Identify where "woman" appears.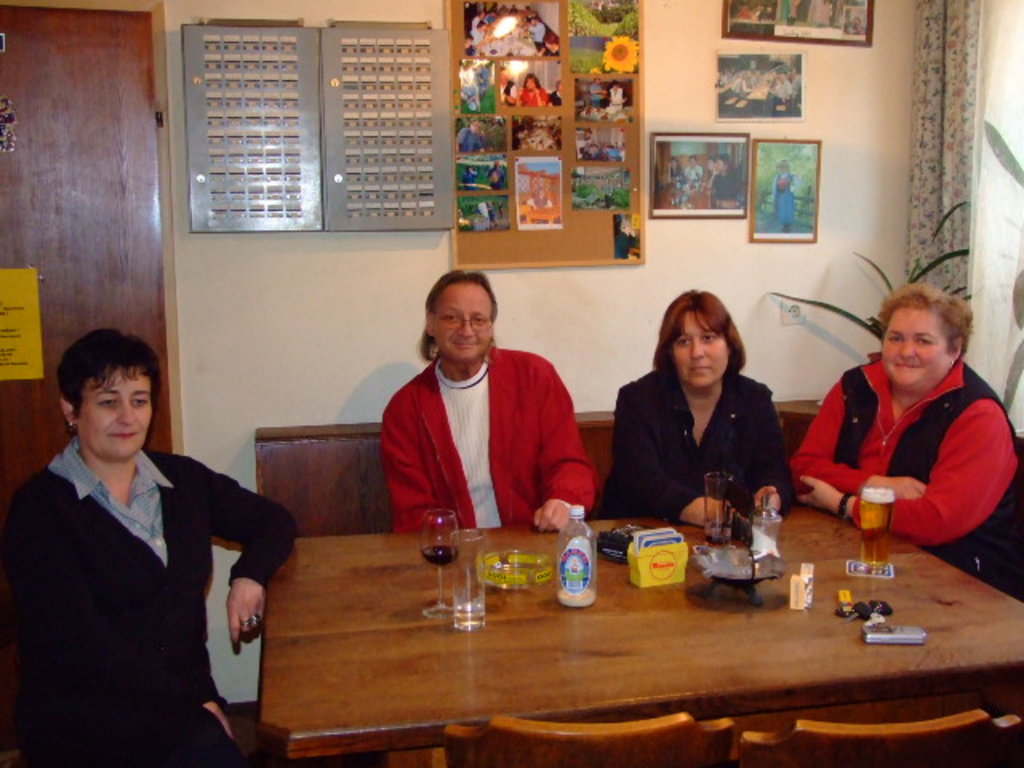
Appears at [0,326,298,766].
